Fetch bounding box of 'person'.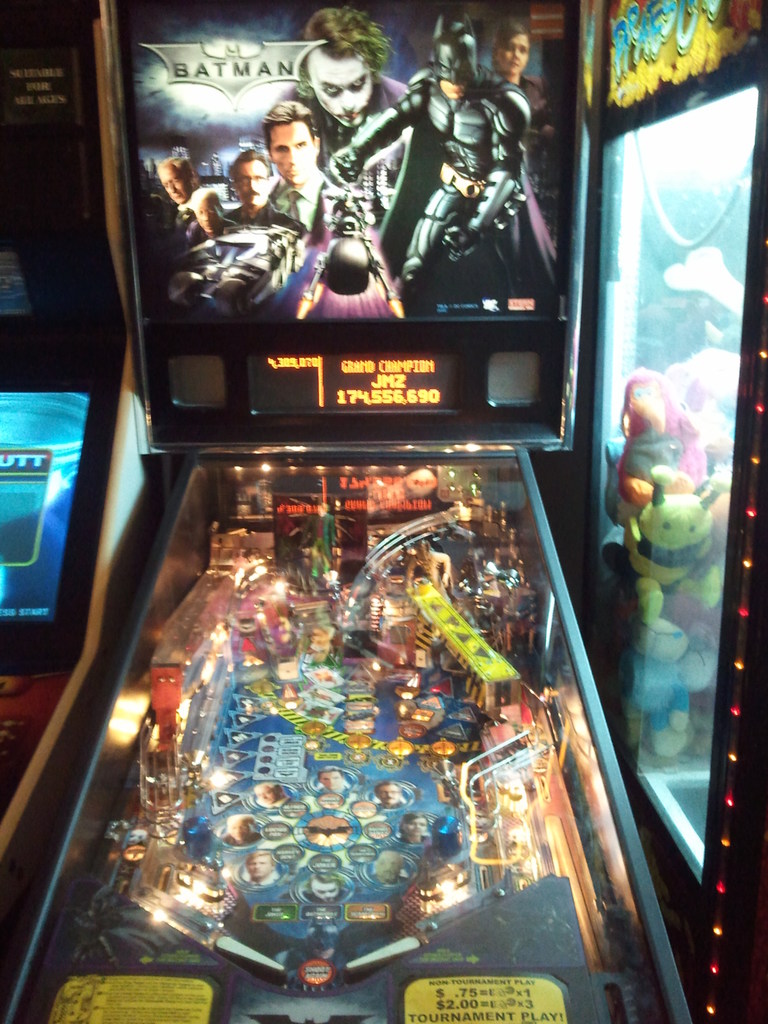
Bbox: <bbox>184, 191, 241, 253</bbox>.
